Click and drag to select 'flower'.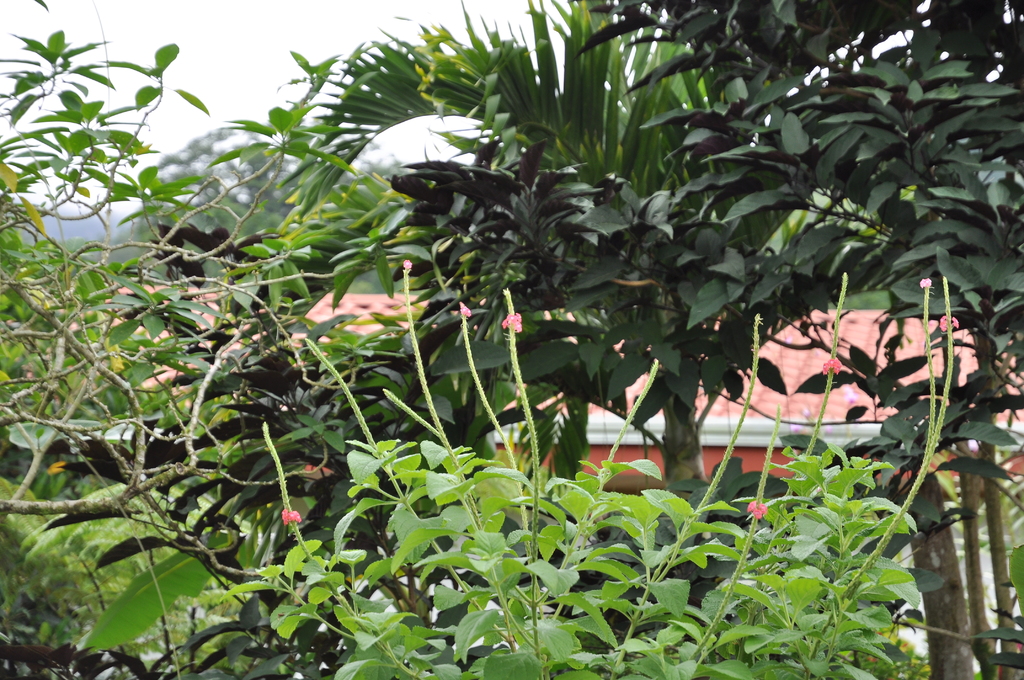
Selection: locate(500, 311, 524, 336).
